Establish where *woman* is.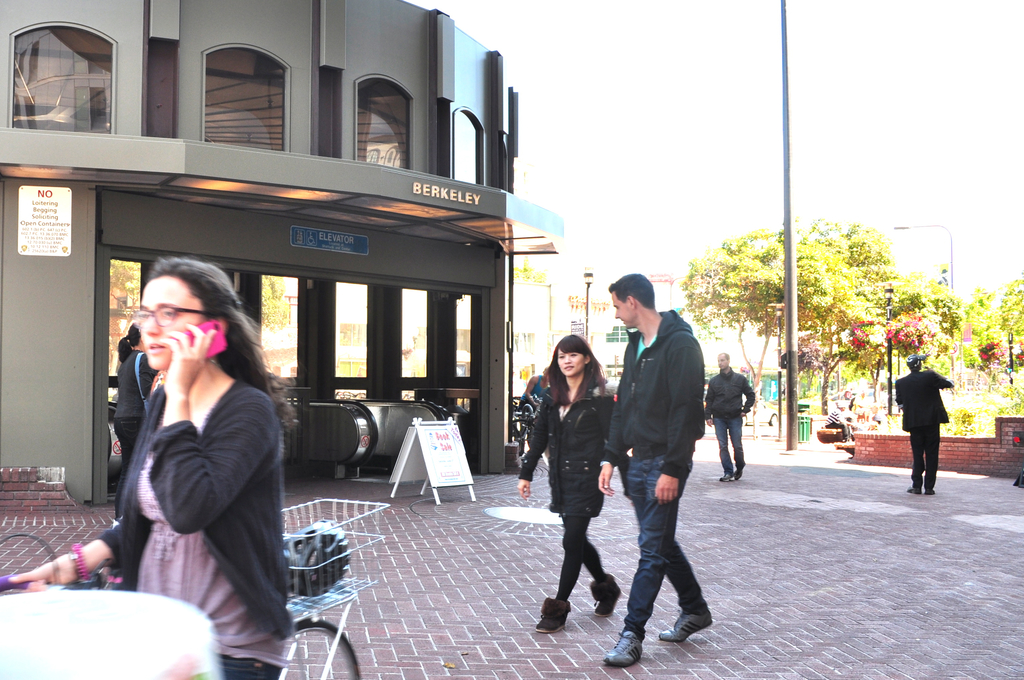
Established at (515, 336, 625, 639).
